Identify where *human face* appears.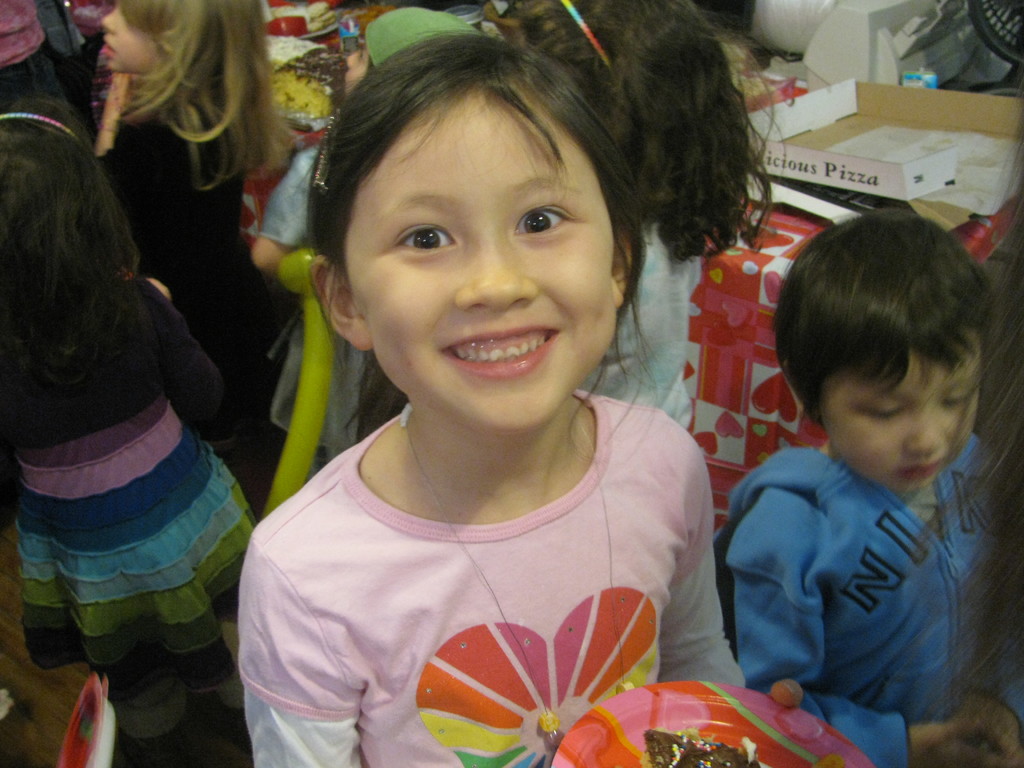
Appears at (left=96, top=3, right=159, bottom=77).
